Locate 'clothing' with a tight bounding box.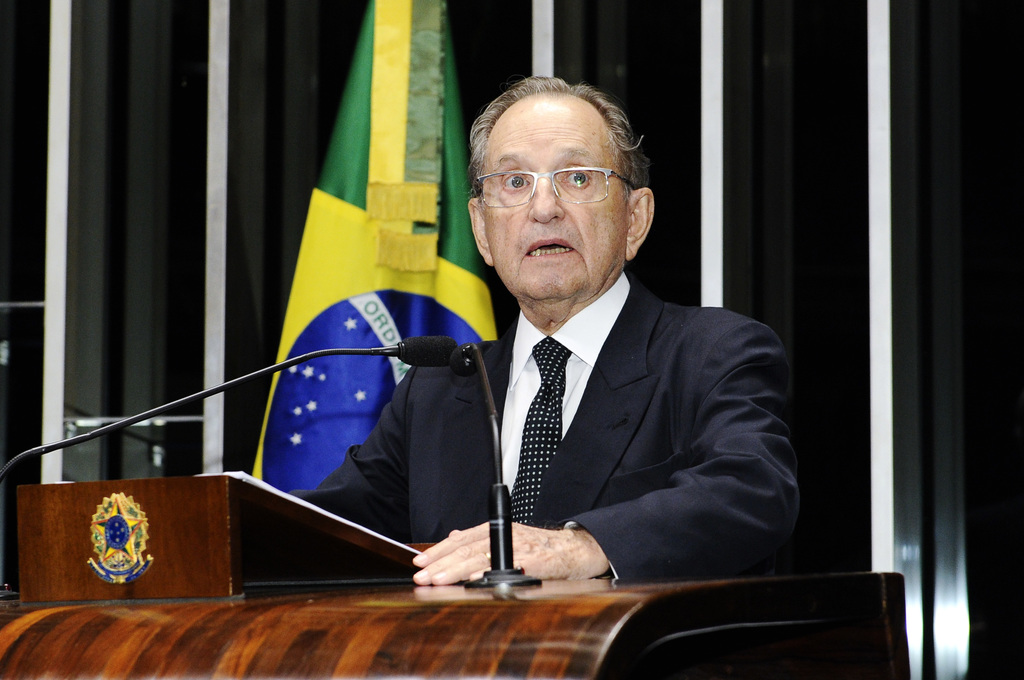
<bbox>418, 230, 793, 605</bbox>.
